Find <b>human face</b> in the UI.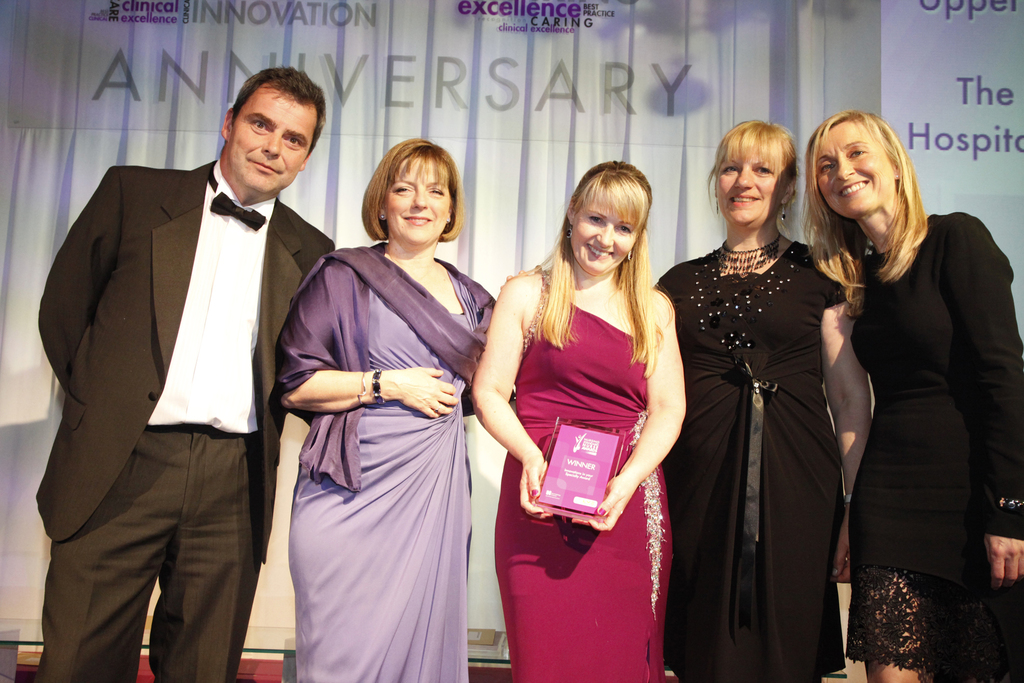
UI element at {"left": 572, "top": 193, "right": 636, "bottom": 264}.
